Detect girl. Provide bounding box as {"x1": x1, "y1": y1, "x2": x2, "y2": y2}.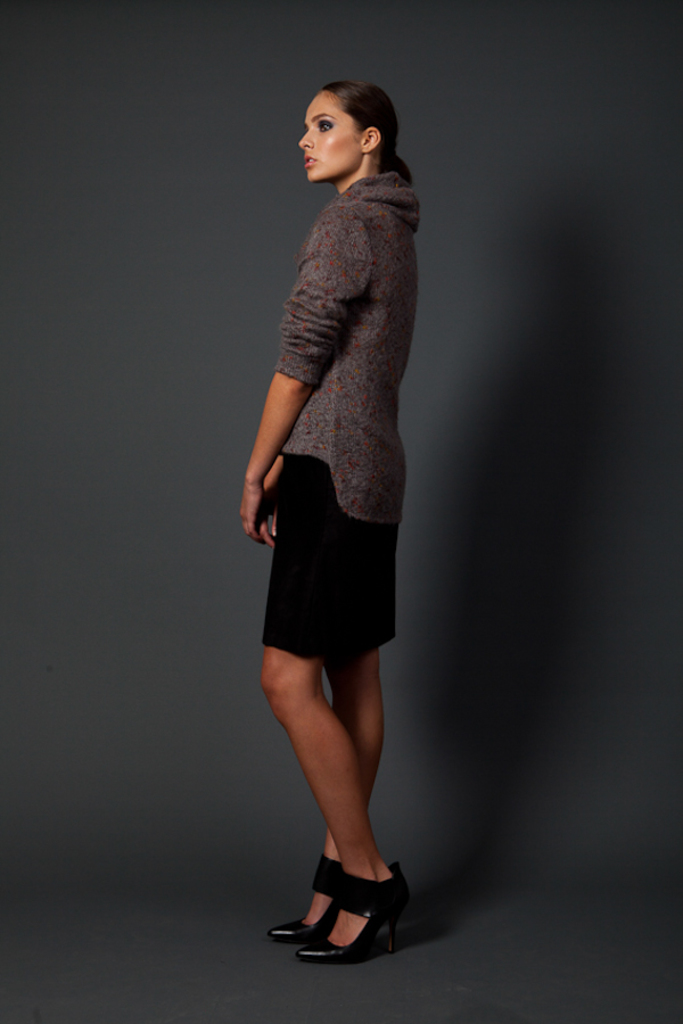
{"x1": 239, "y1": 81, "x2": 422, "y2": 956}.
